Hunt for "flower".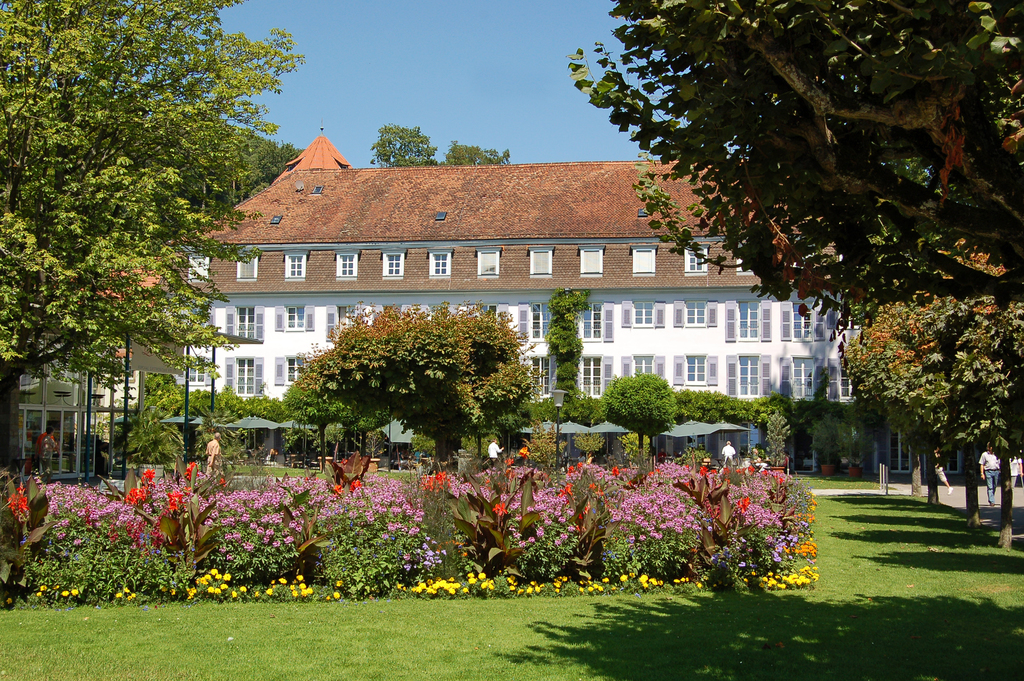
Hunted down at bbox(292, 591, 296, 595).
